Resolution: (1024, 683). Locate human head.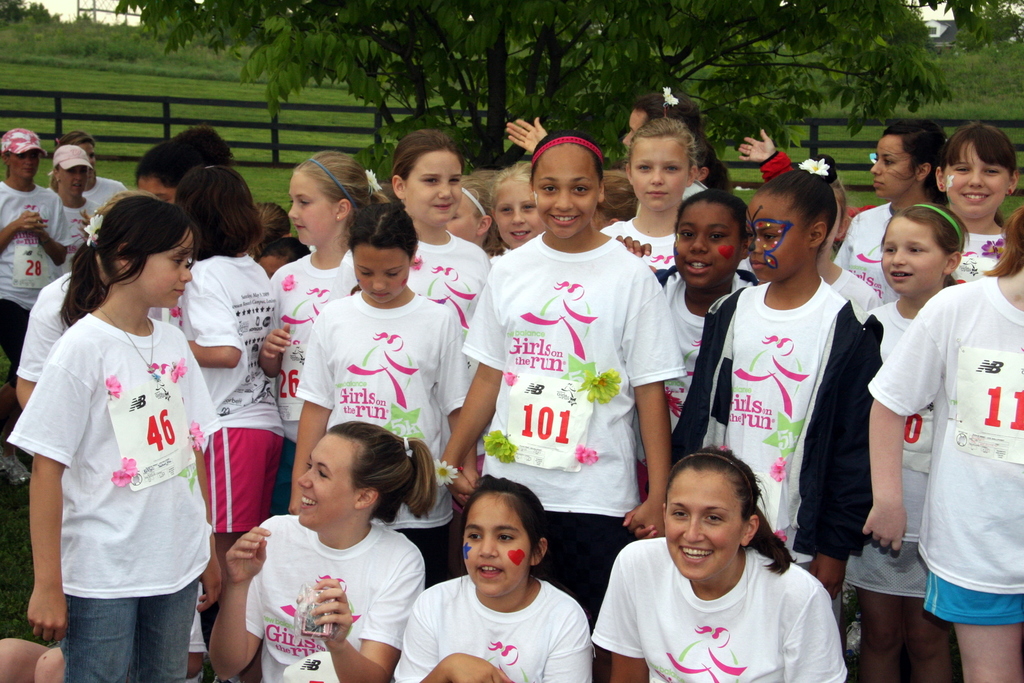
select_region(104, 200, 198, 307).
